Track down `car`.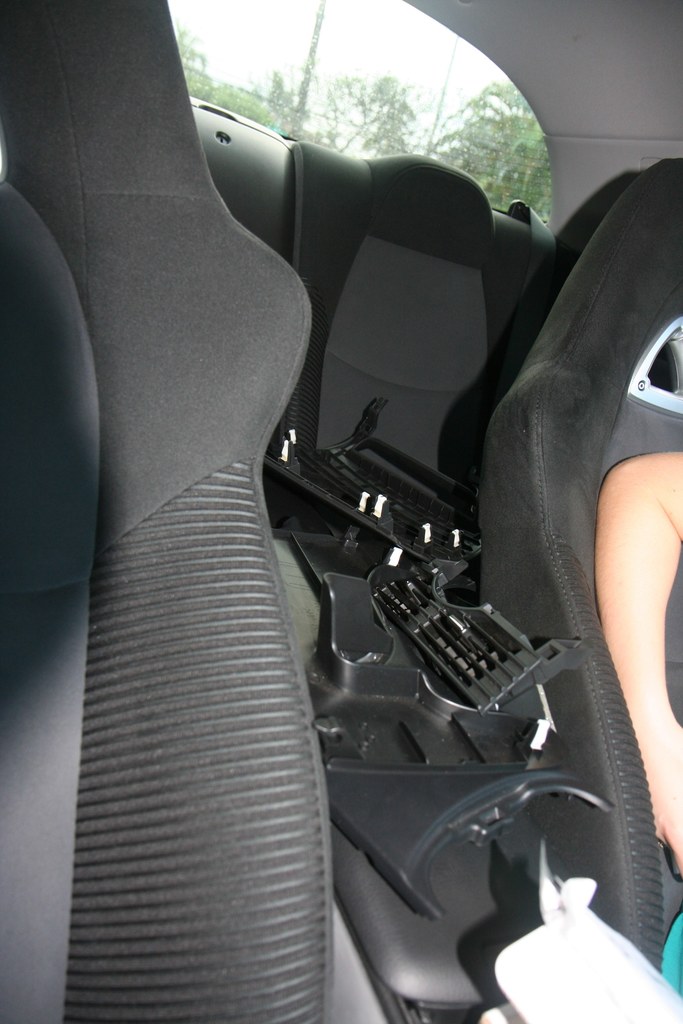
Tracked to detection(0, 0, 682, 1023).
